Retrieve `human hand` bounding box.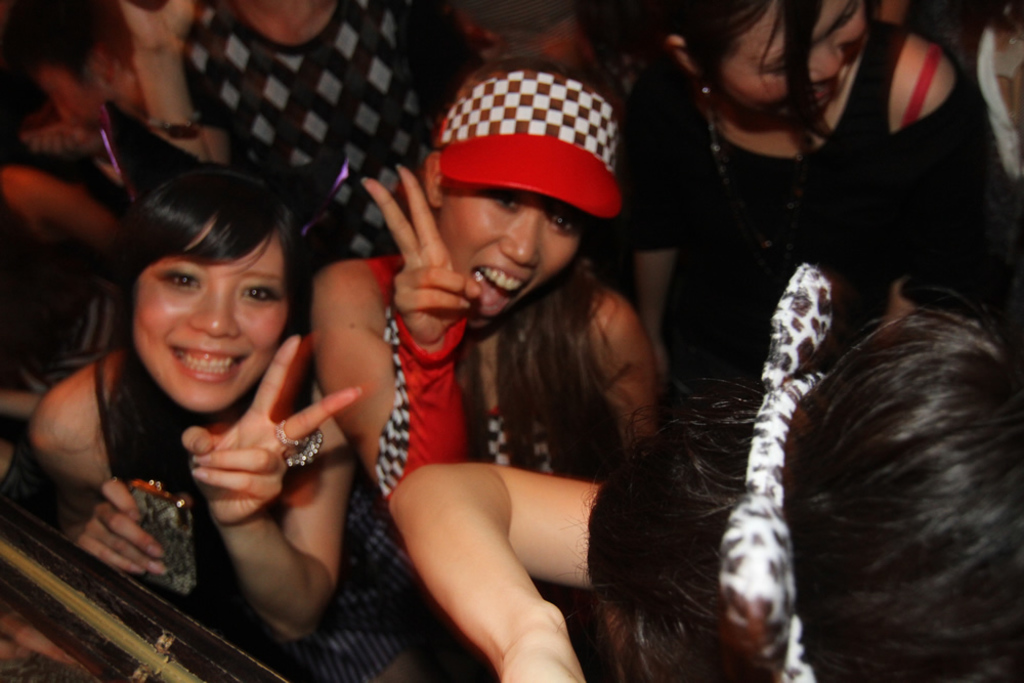
Bounding box: bbox(183, 336, 362, 525).
